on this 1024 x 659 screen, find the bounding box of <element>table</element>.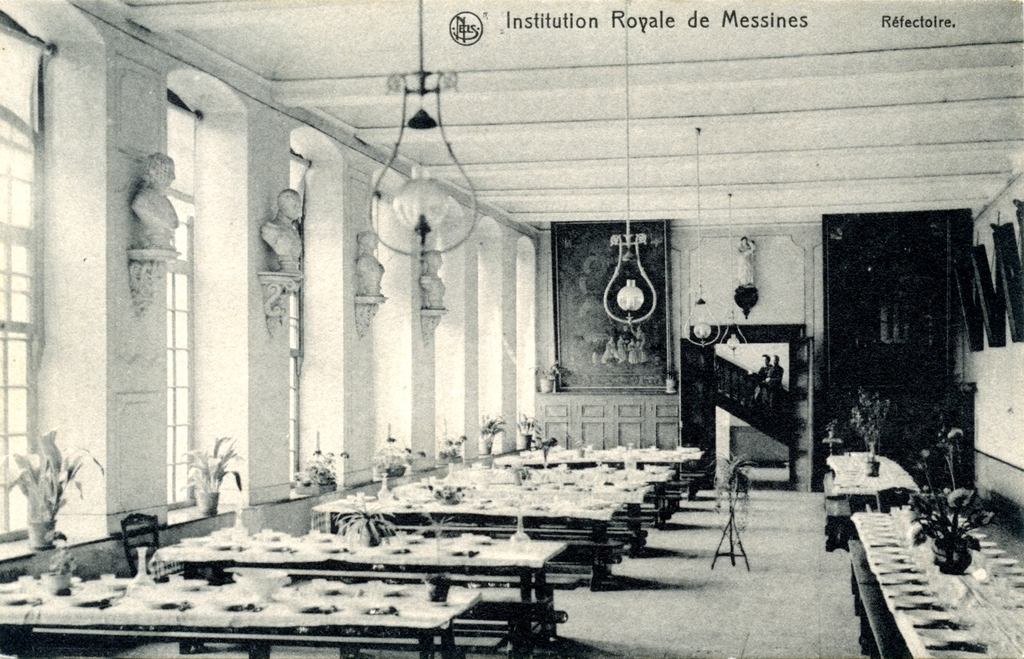
Bounding box: locate(838, 508, 1023, 658).
